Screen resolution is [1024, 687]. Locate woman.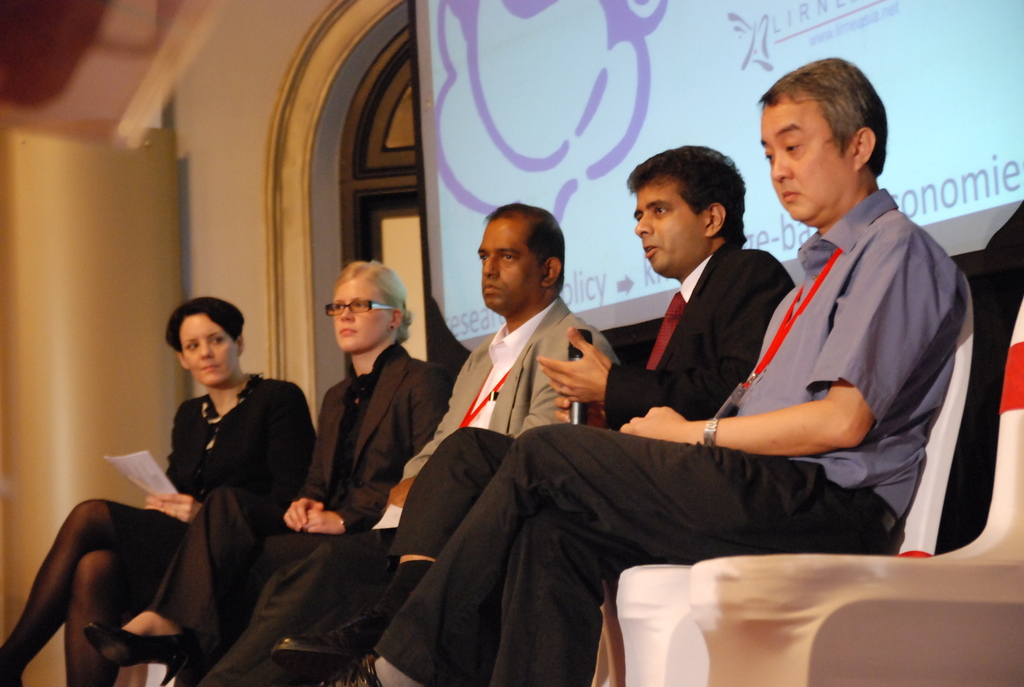
x1=0 y1=300 x2=318 y2=686.
